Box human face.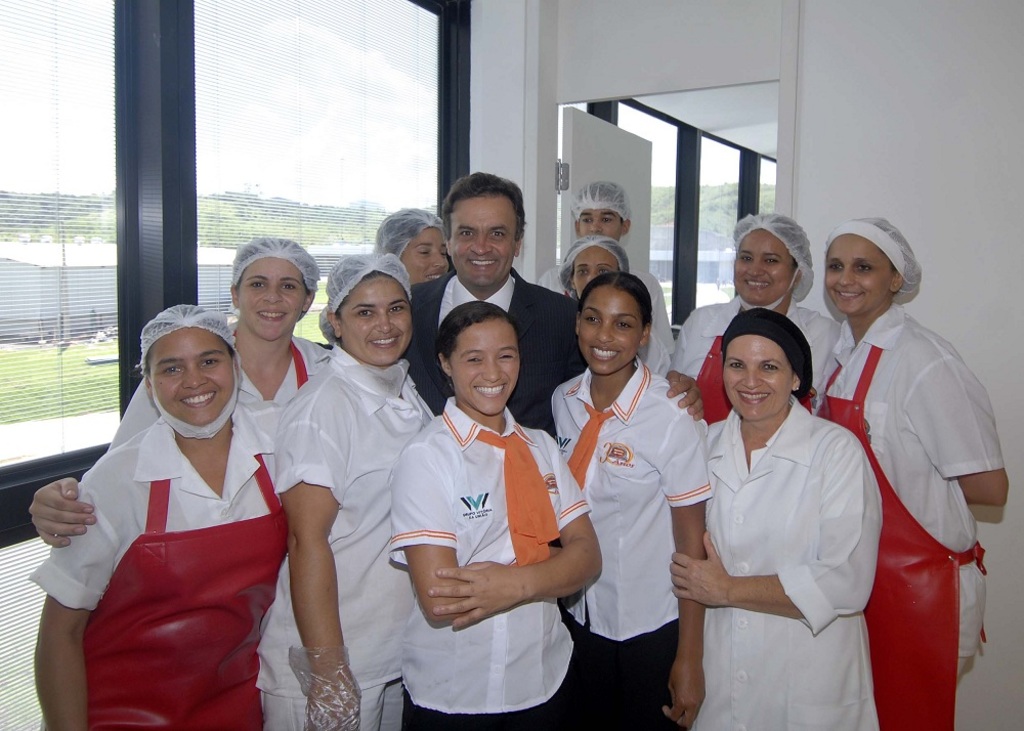
575:285:642:374.
